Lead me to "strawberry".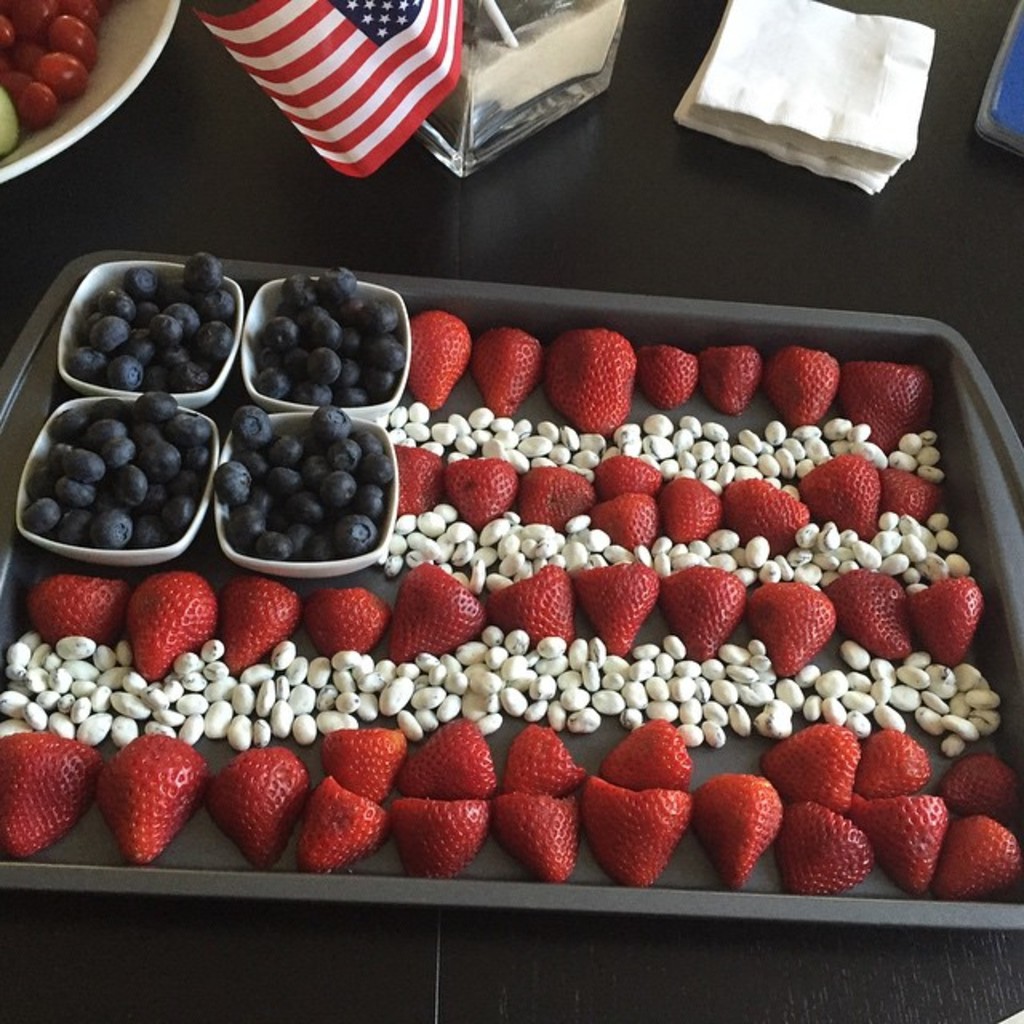
Lead to [x1=571, y1=562, x2=651, y2=654].
